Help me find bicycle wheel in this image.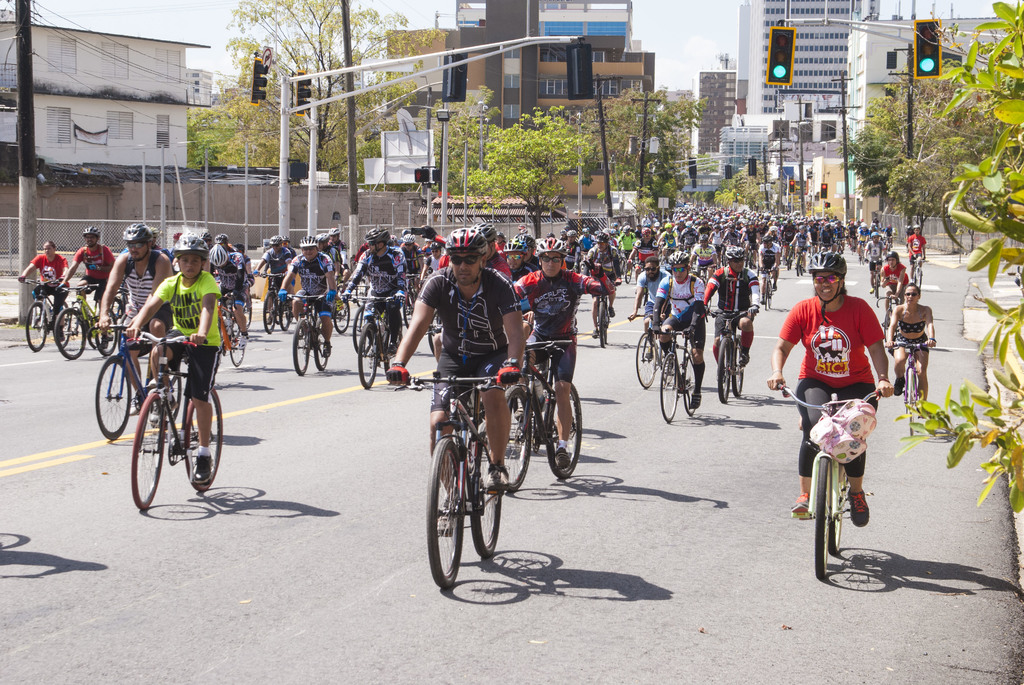
Found it: 909 264 924 288.
